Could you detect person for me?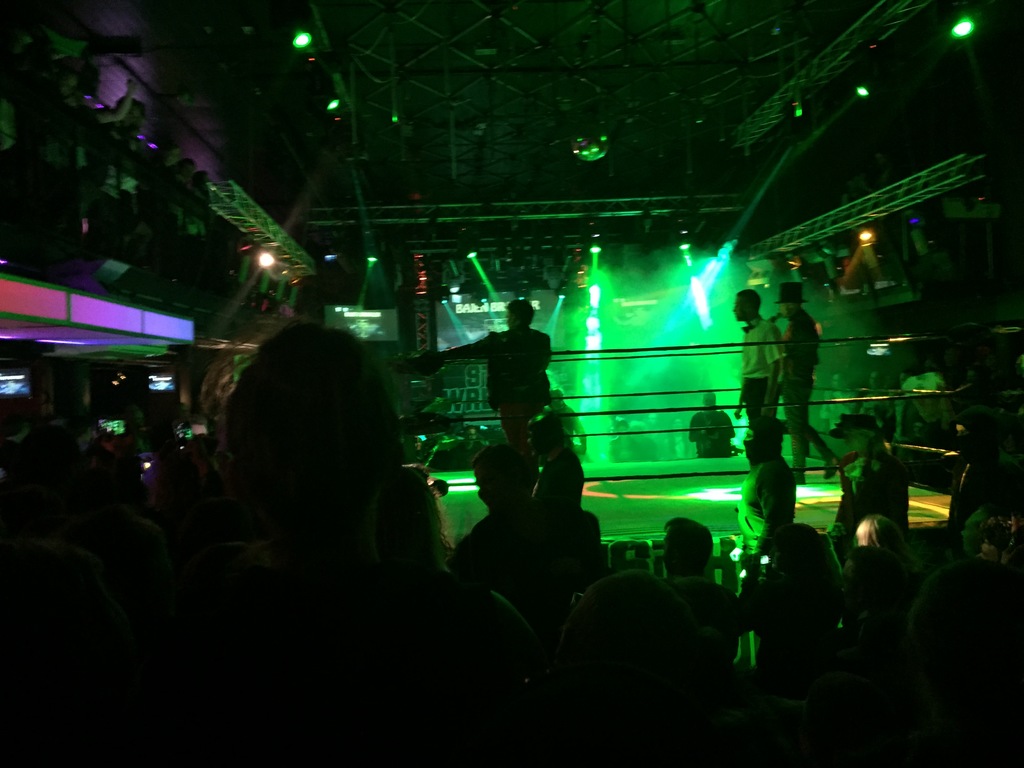
Detection result: 787,285,836,478.
